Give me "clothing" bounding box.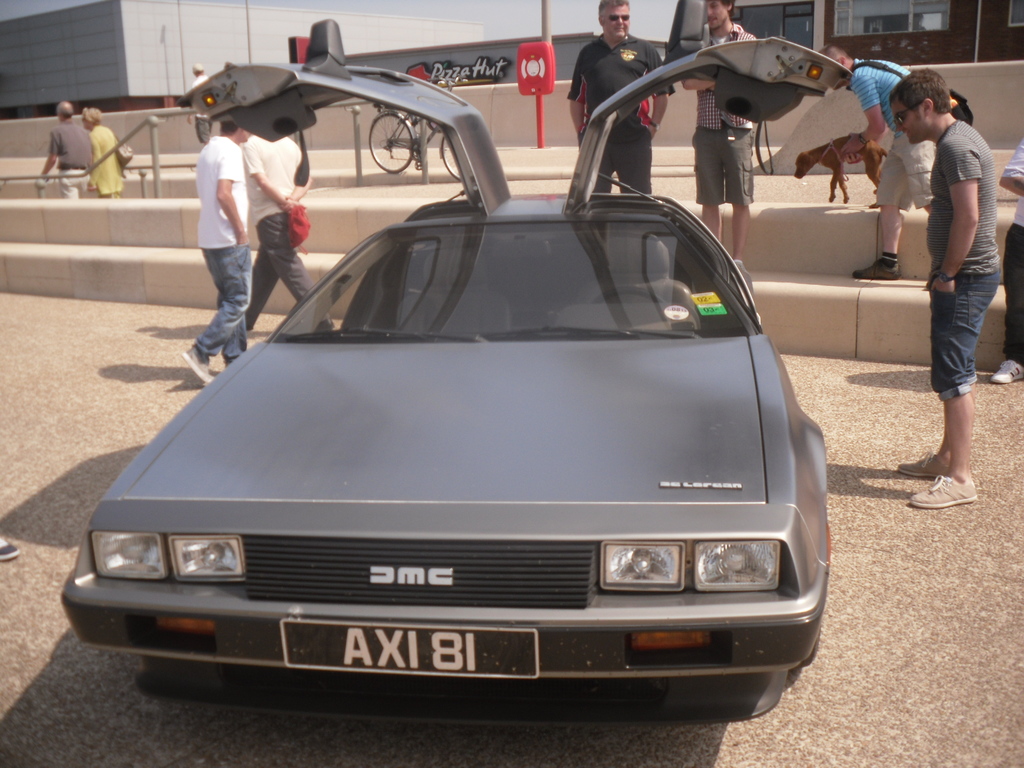
{"left": 191, "top": 141, "right": 252, "bottom": 362}.
